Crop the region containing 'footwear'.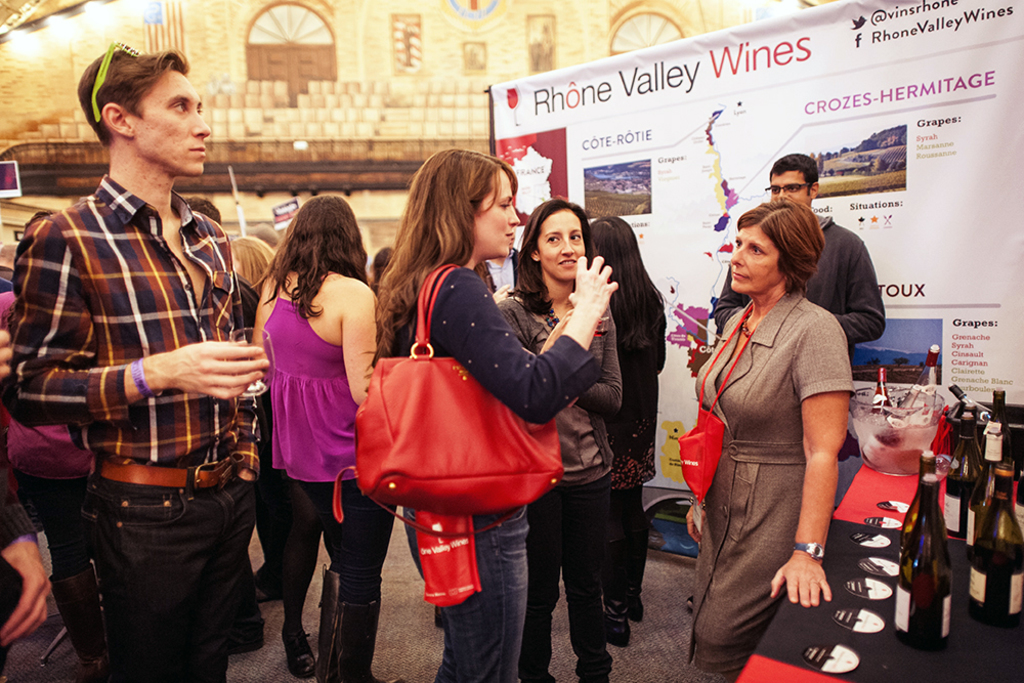
Crop region: crop(608, 608, 632, 648).
